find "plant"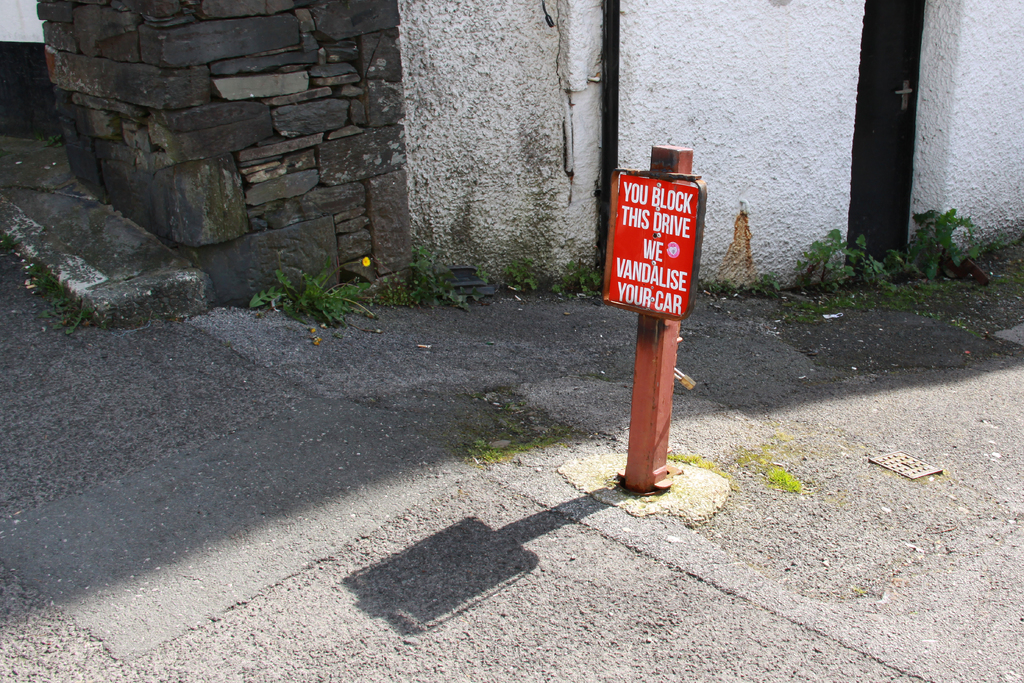
box=[789, 294, 868, 323]
